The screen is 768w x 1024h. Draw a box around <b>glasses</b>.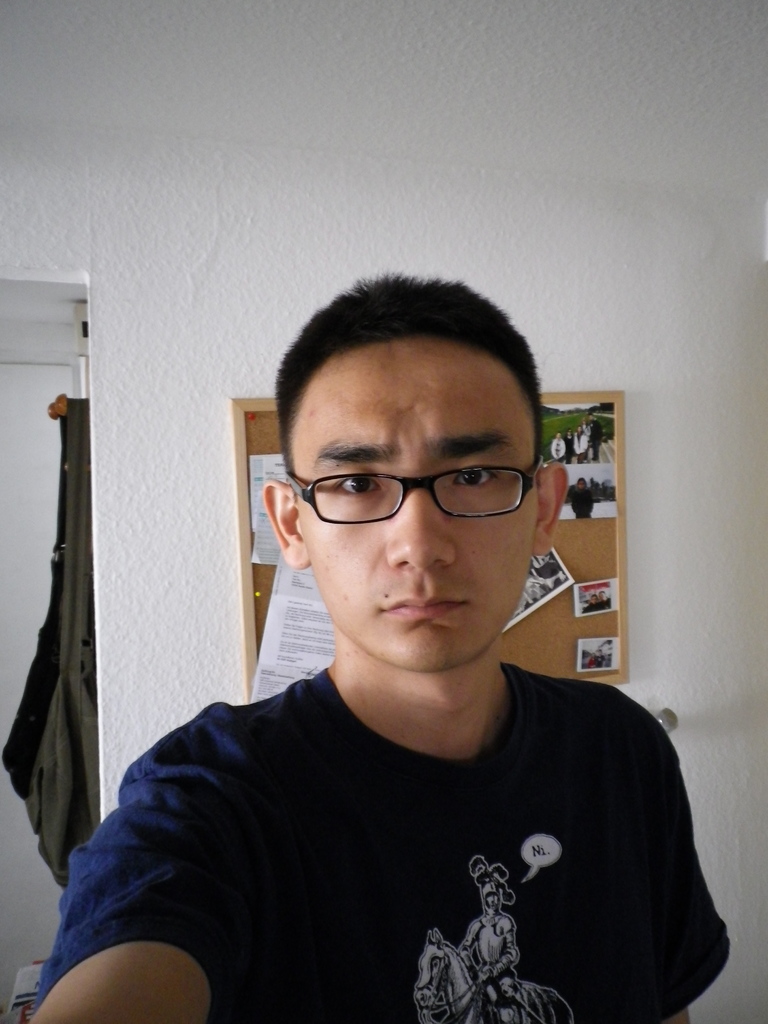
box=[276, 445, 536, 524].
